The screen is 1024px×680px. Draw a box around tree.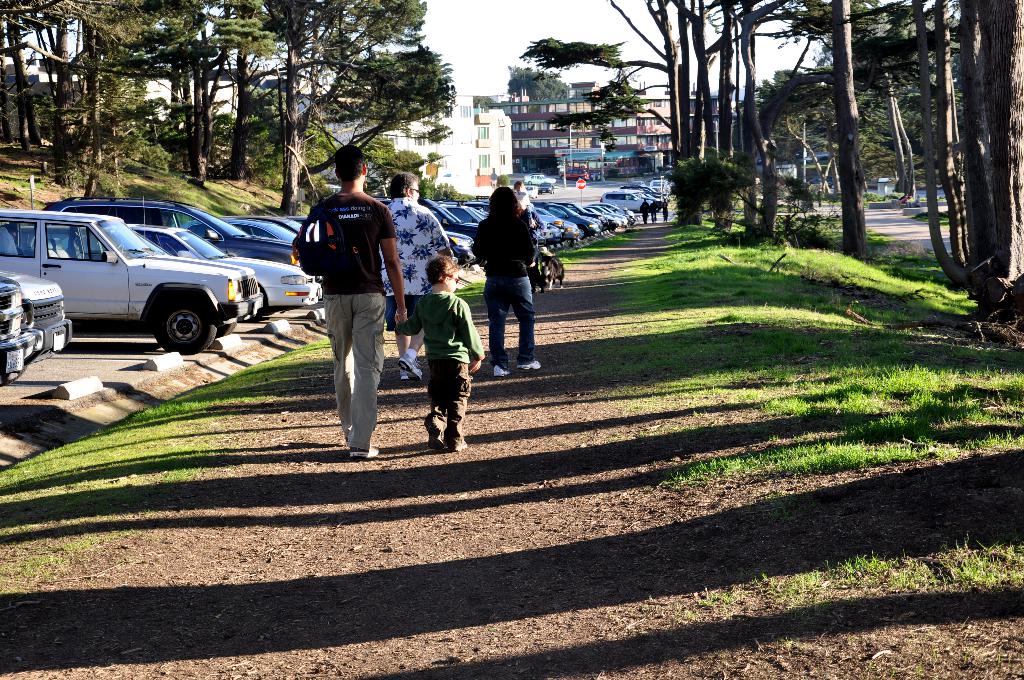
BBox(910, 0, 1023, 316).
